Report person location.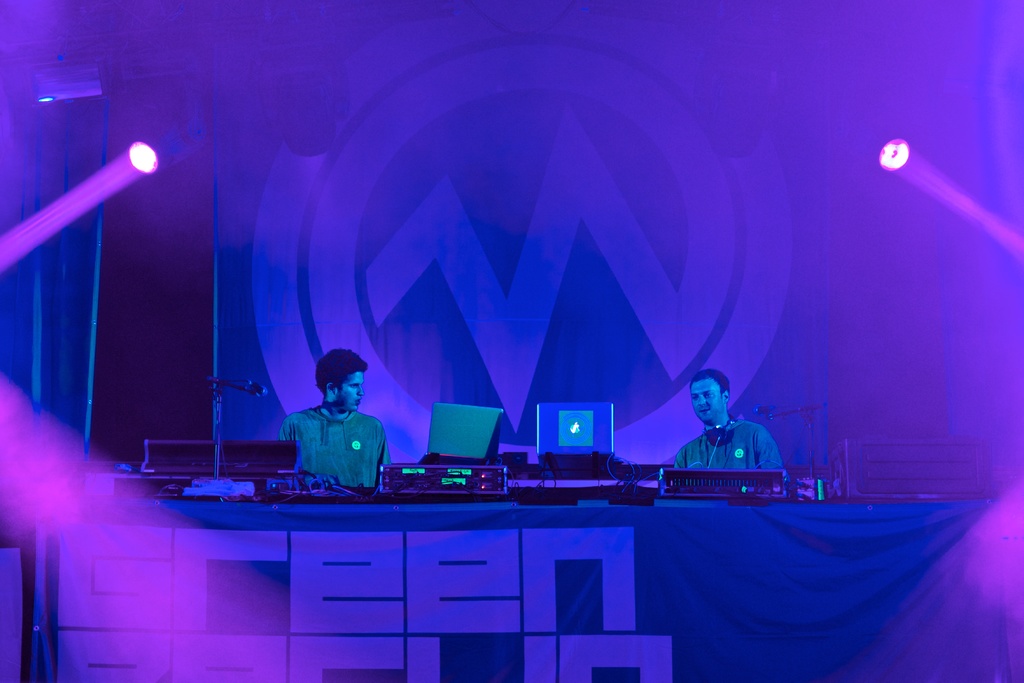
Report: BBox(274, 347, 392, 481).
